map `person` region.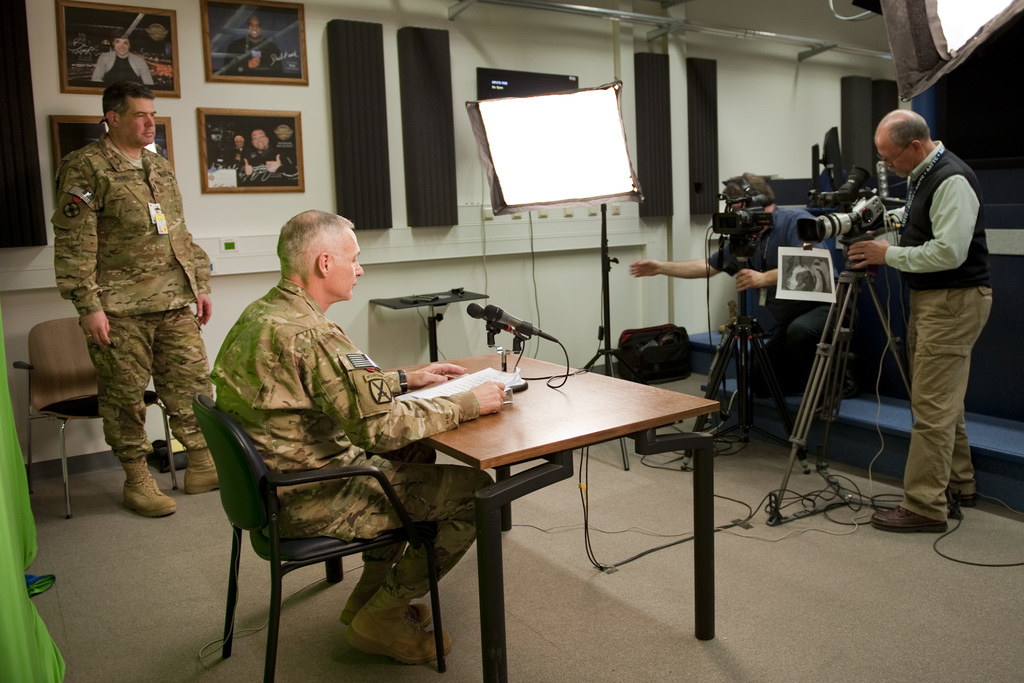
Mapped to region(92, 31, 152, 86).
